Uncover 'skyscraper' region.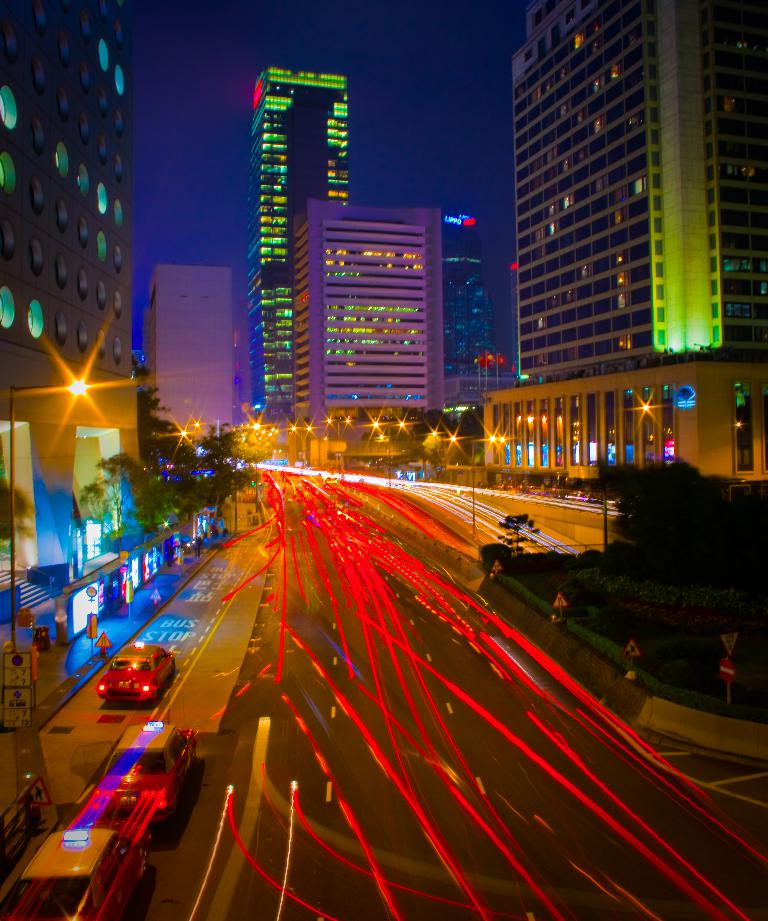
Uncovered: [x1=0, y1=0, x2=136, y2=584].
